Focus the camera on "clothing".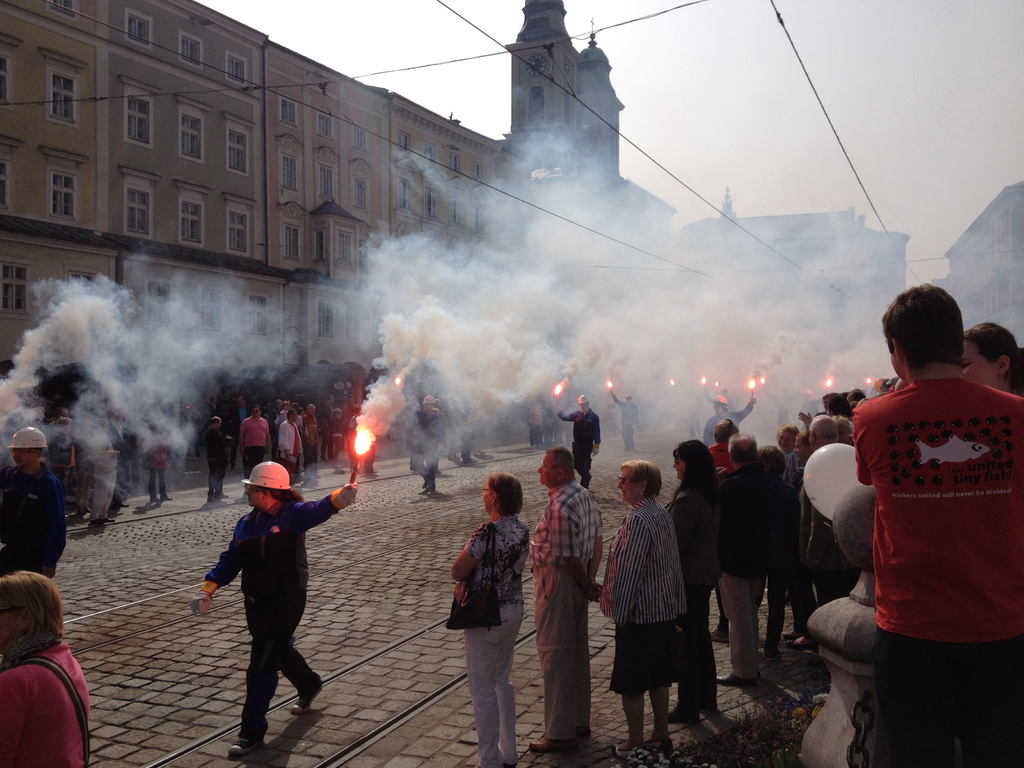
Focus region: 0:456:72:572.
